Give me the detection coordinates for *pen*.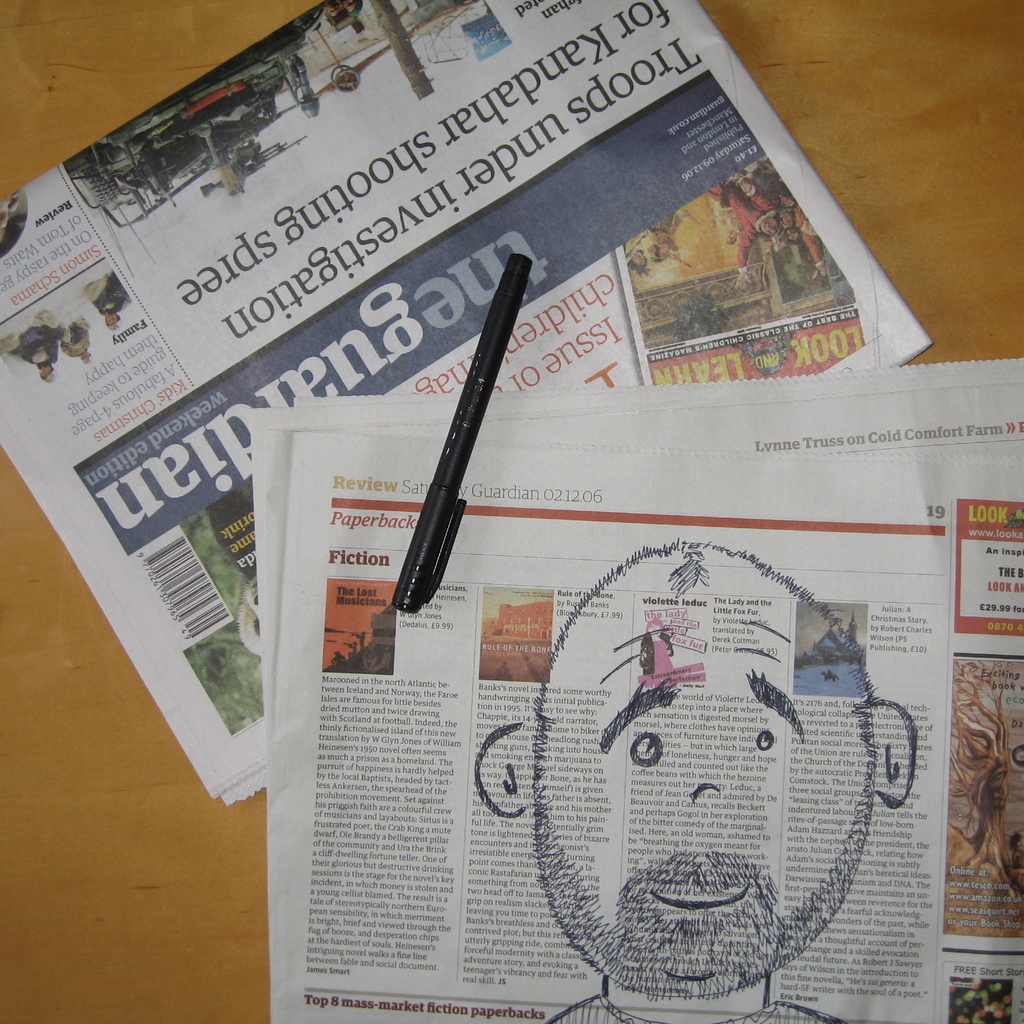
393,250,543,621.
